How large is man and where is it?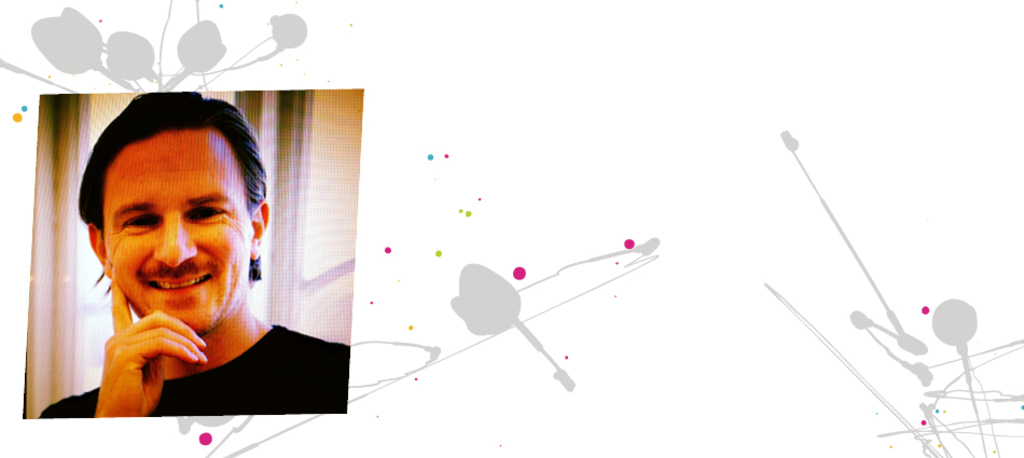
Bounding box: box=[36, 115, 338, 424].
